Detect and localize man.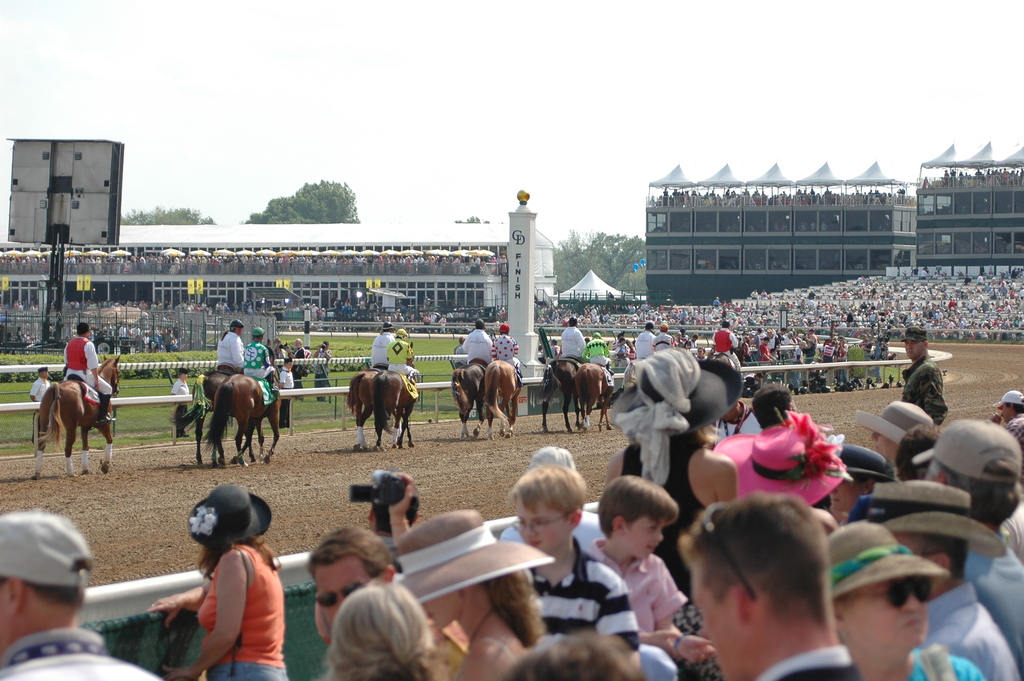
Localized at {"left": 713, "top": 321, "right": 738, "bottom": 359}.
